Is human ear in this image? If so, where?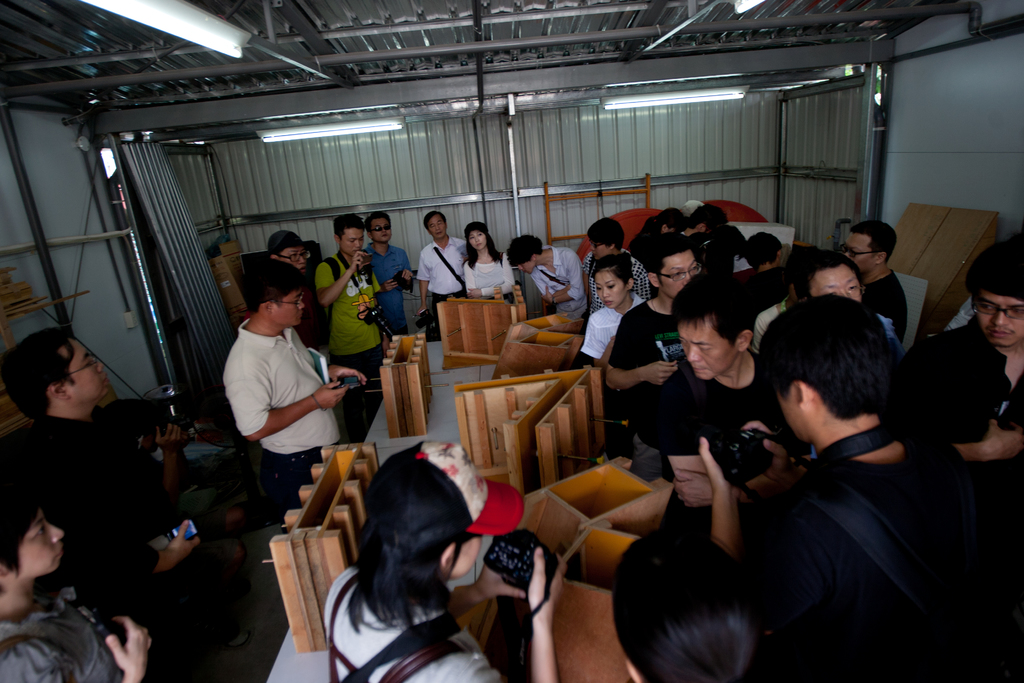
Yes, at Rect(627, 279, 633, 292).
